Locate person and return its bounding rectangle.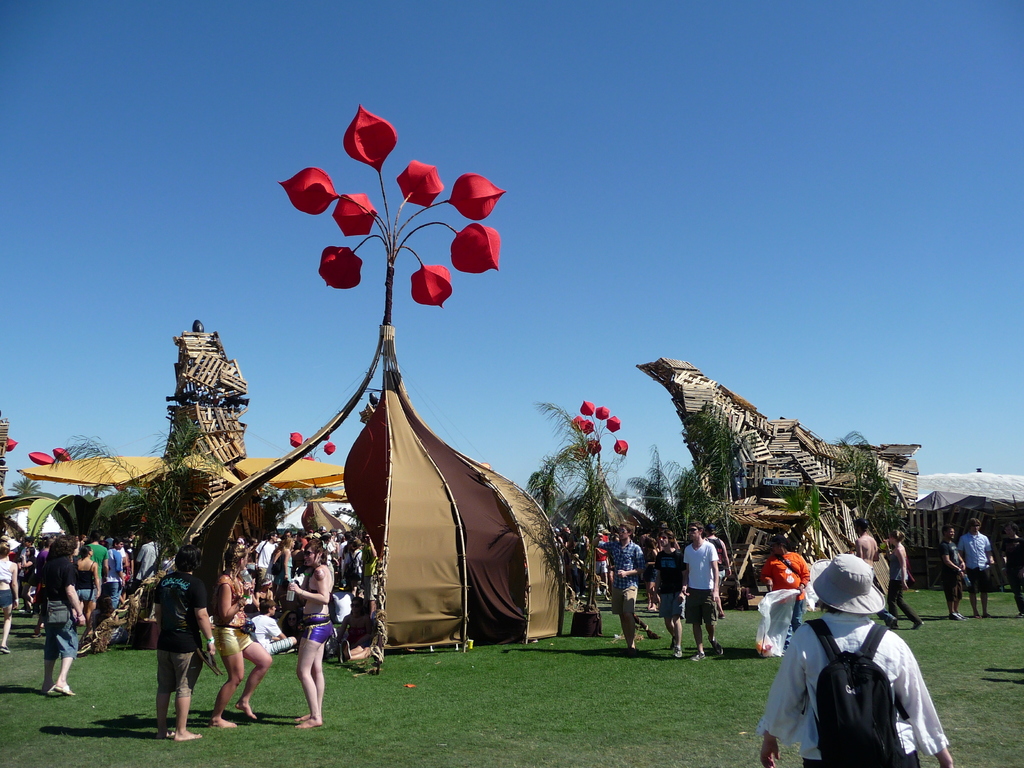
l=250, t=601, r=299, b=659.
